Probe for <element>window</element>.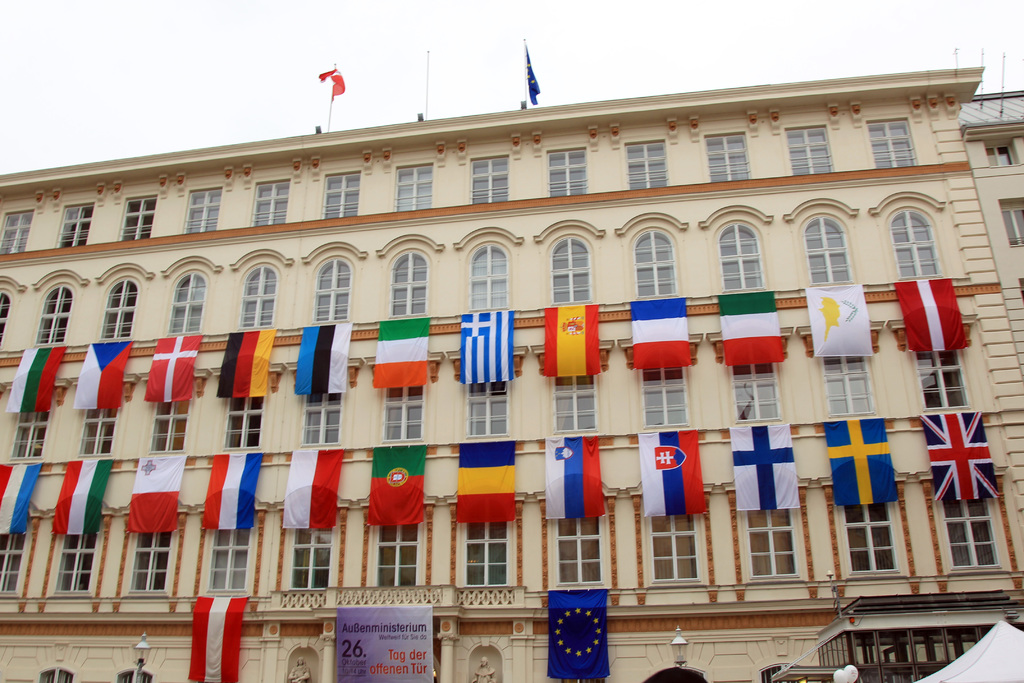
Probe result: [1001,197,1023,251].
